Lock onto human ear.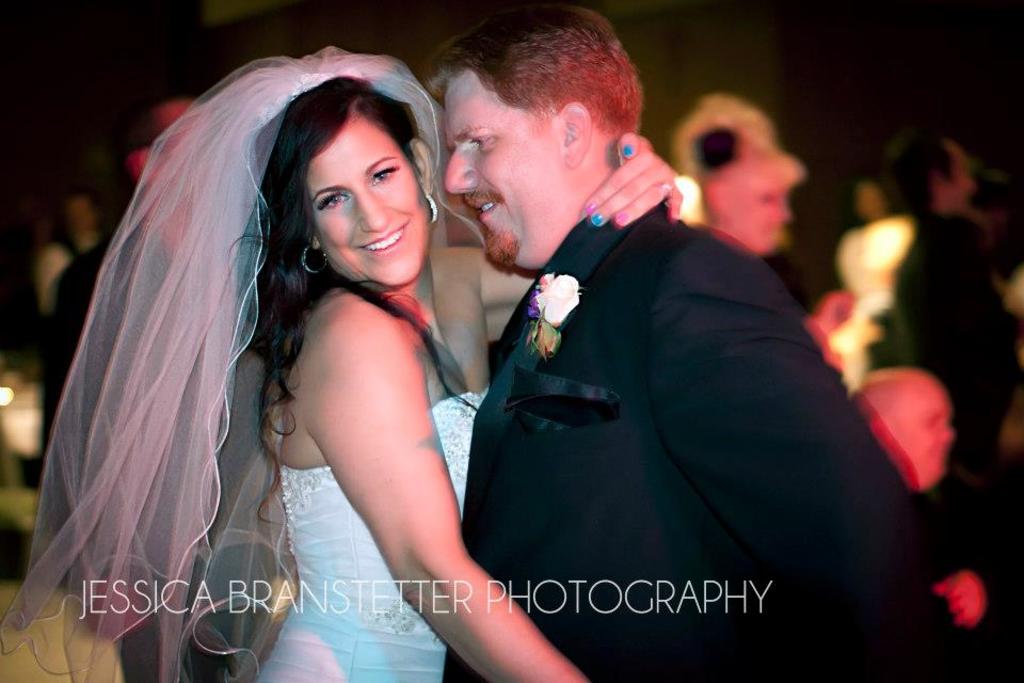
Locked: {"left": 305, "top": 228, "right": 321, "bottom": 252}.
